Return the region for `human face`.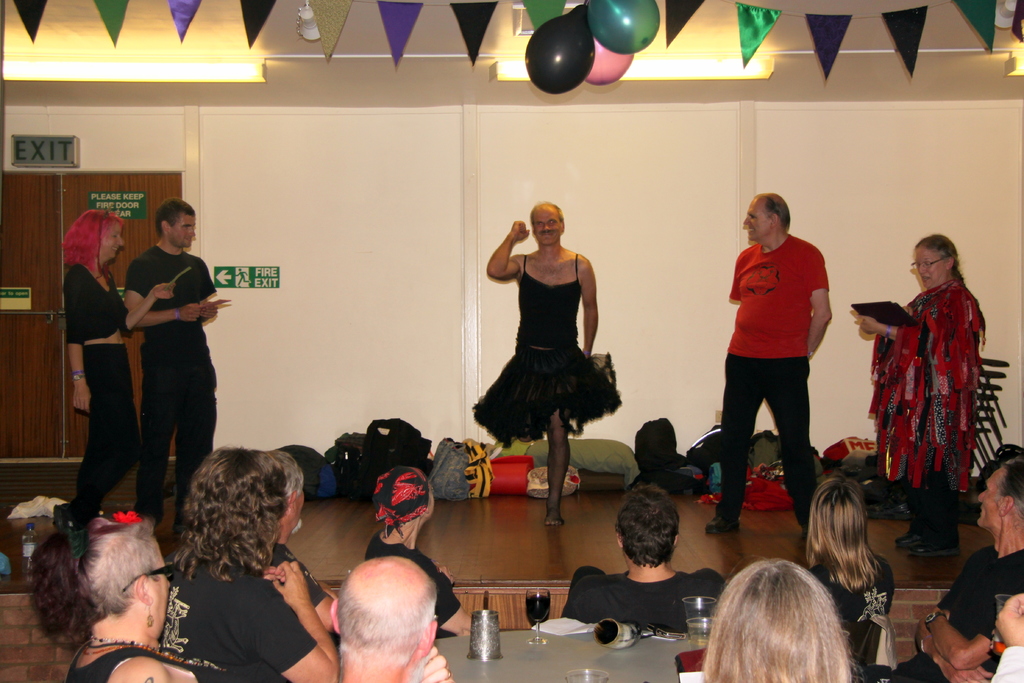
BBox(102, 221, 125, 257).
